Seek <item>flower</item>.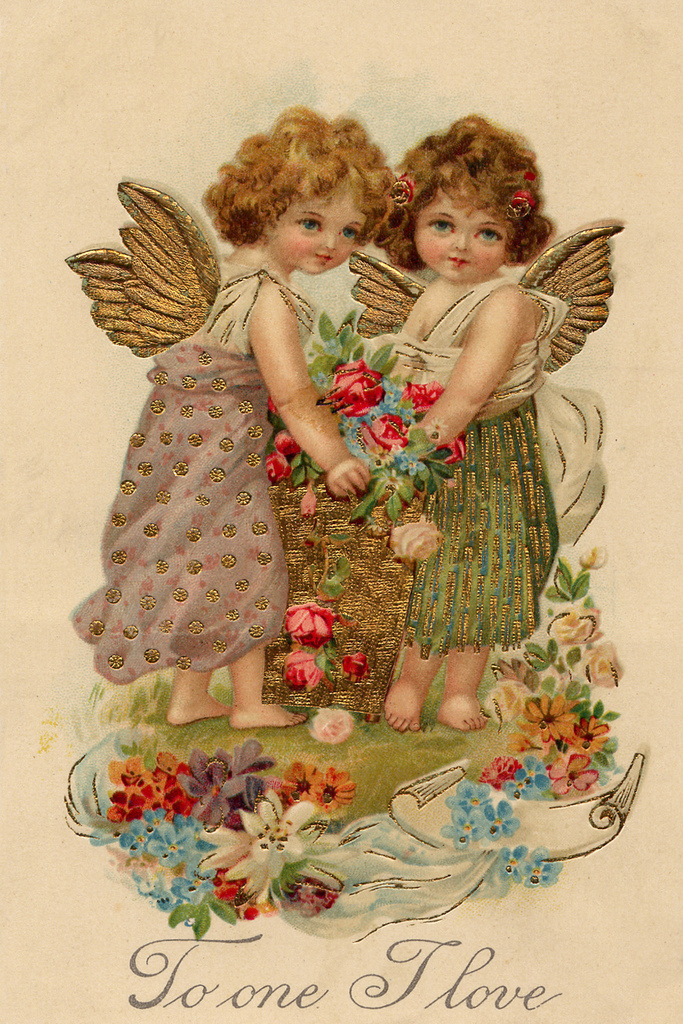
bbox=(188, 433, 202, 448).
